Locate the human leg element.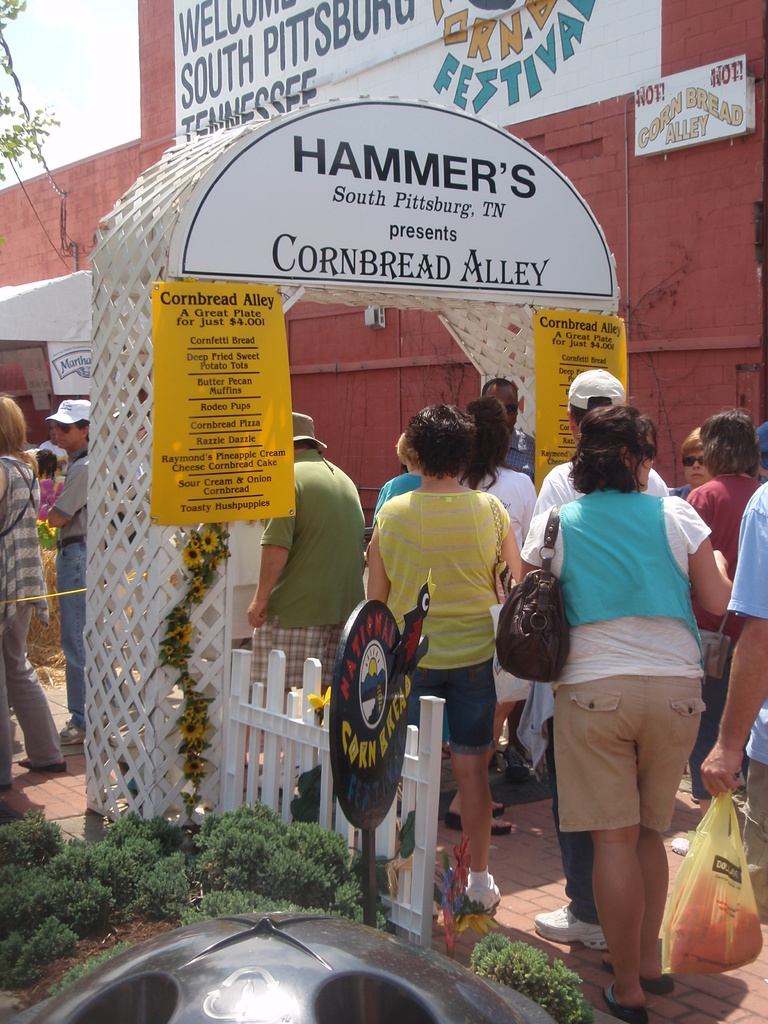
Element bbox: x1=455, y1=753, x2=499, y2=912.
